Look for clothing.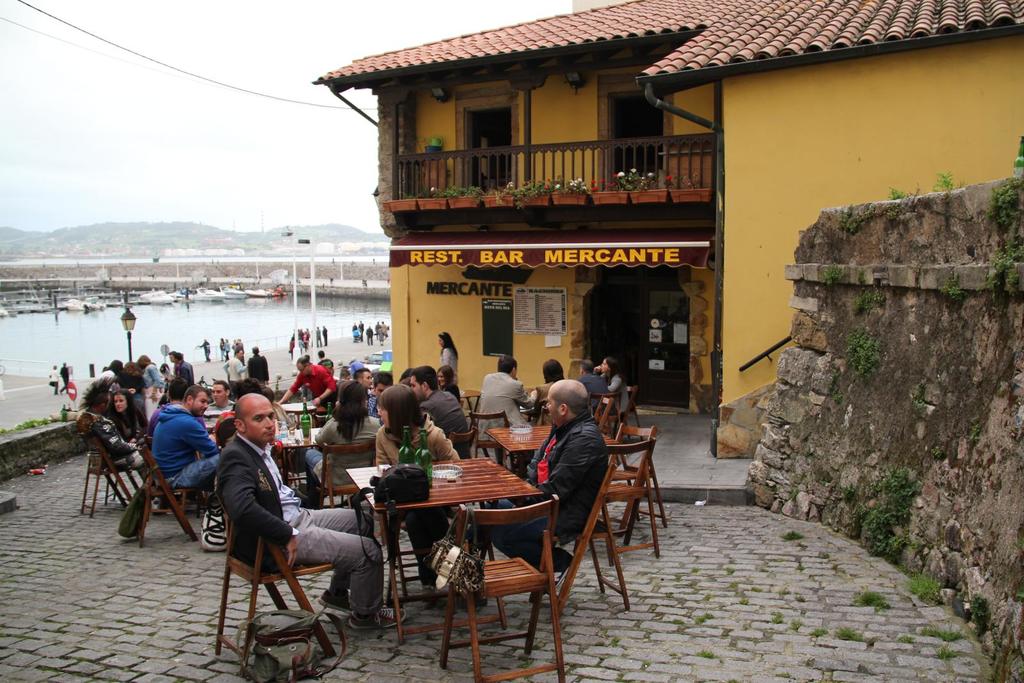
Found: 376, 325, 385, 329.
